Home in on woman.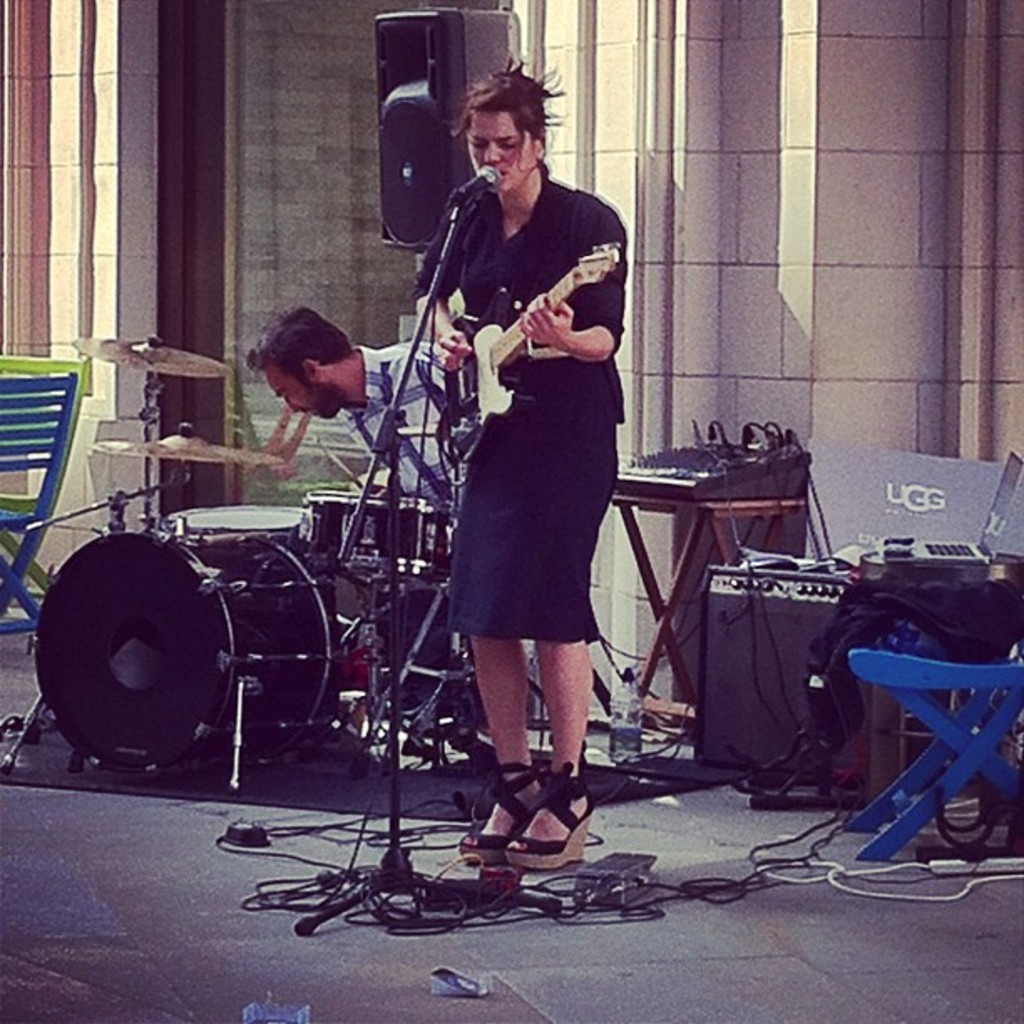
Homed in at 351, 80, 631, 873.
